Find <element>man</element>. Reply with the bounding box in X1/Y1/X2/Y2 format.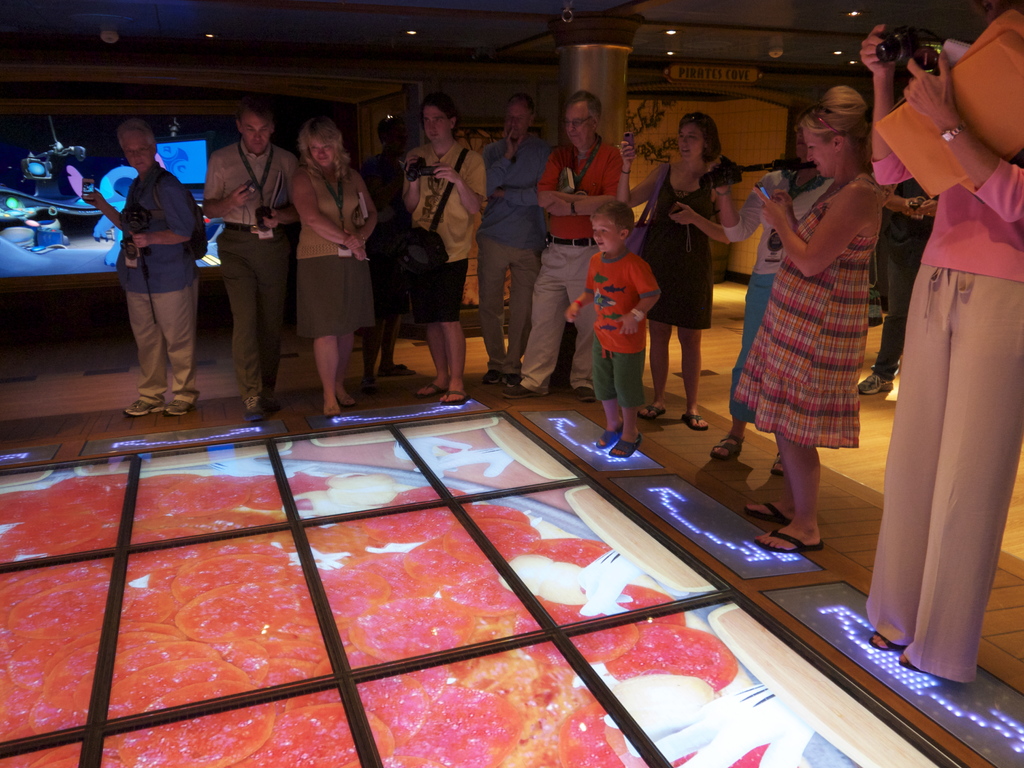
499/84/623/401.
